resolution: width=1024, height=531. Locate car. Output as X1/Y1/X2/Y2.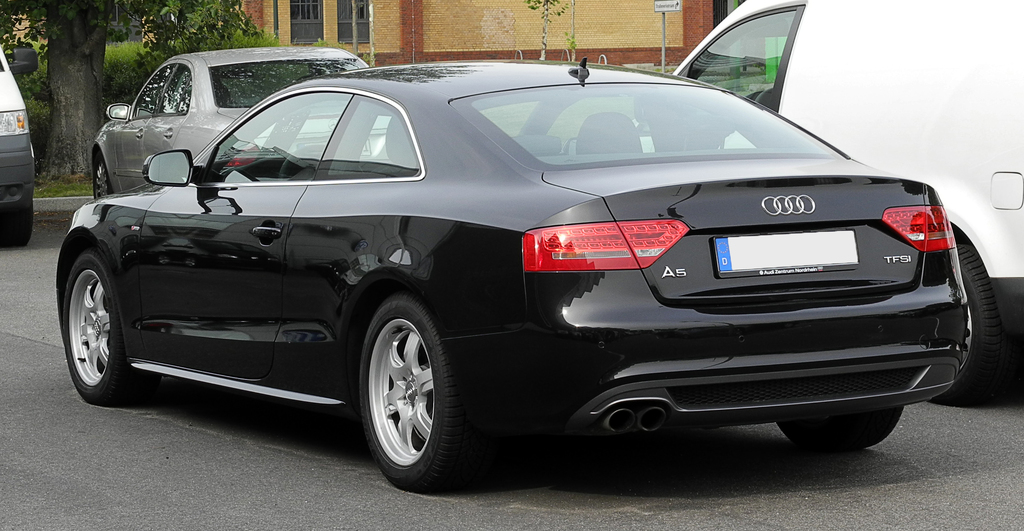
56/57/973/494.
